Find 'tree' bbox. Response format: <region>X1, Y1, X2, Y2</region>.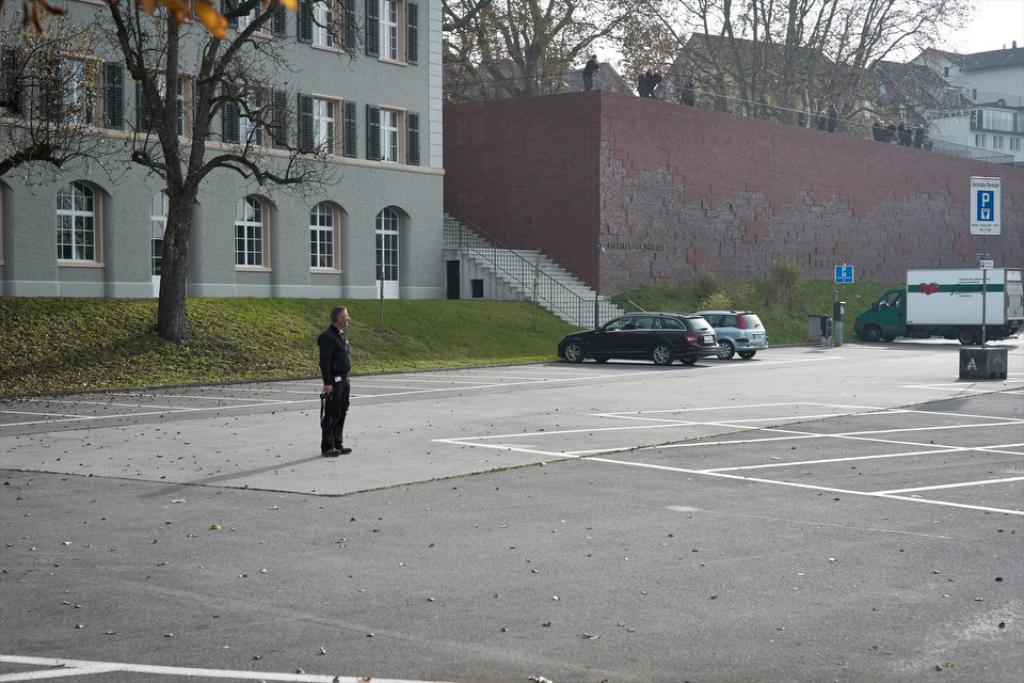
<region>93, 0, 385, 339</region>.
